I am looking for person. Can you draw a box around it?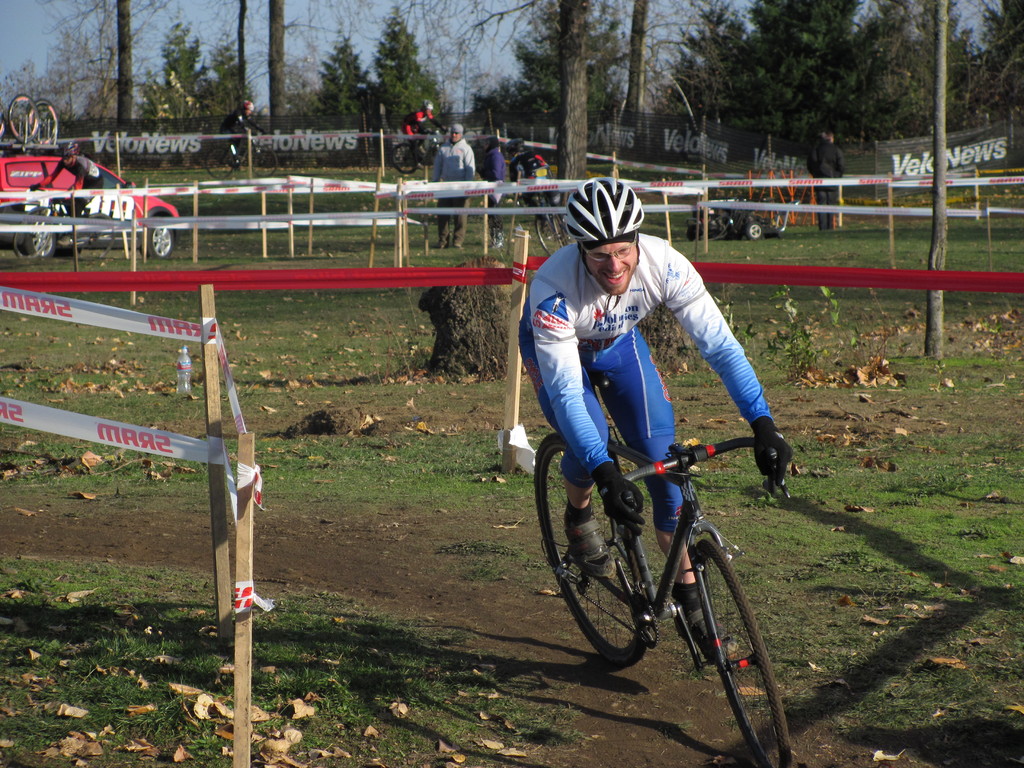
Sure, the bounding box is (left=474, top=131, right=509, bottom=253).
